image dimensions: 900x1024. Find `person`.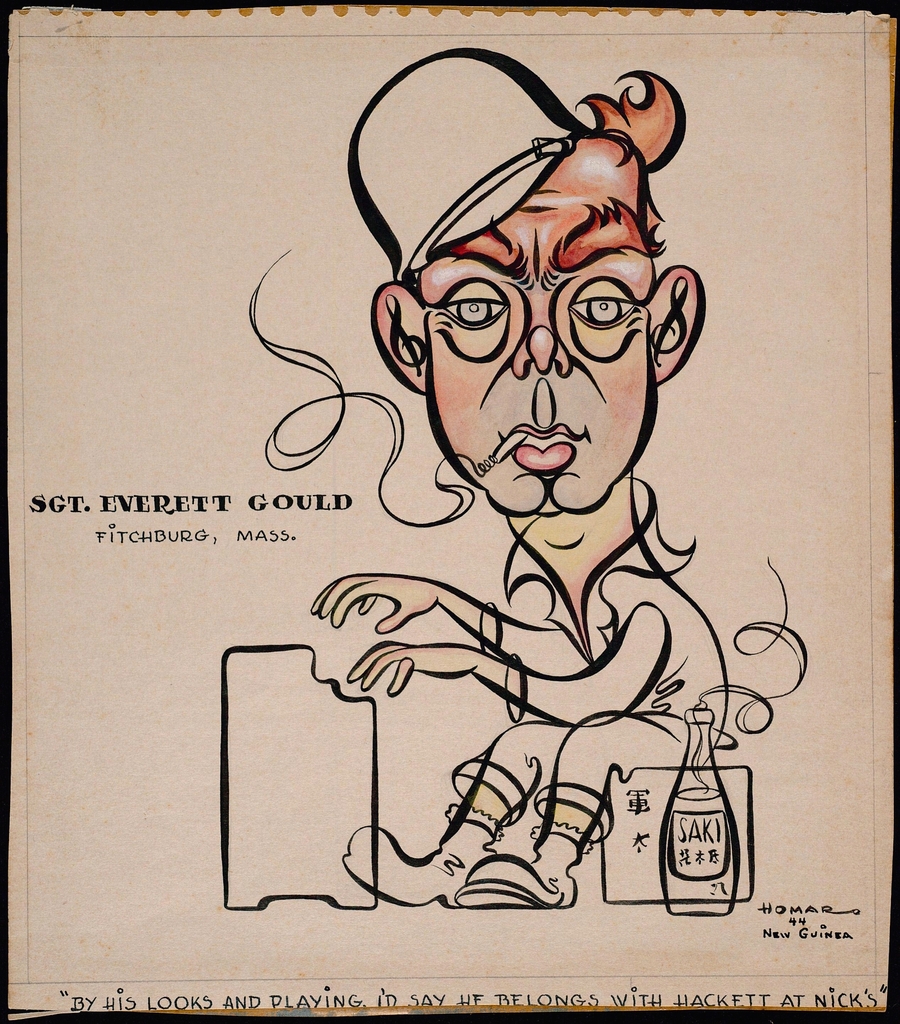
309/47/731/909.
